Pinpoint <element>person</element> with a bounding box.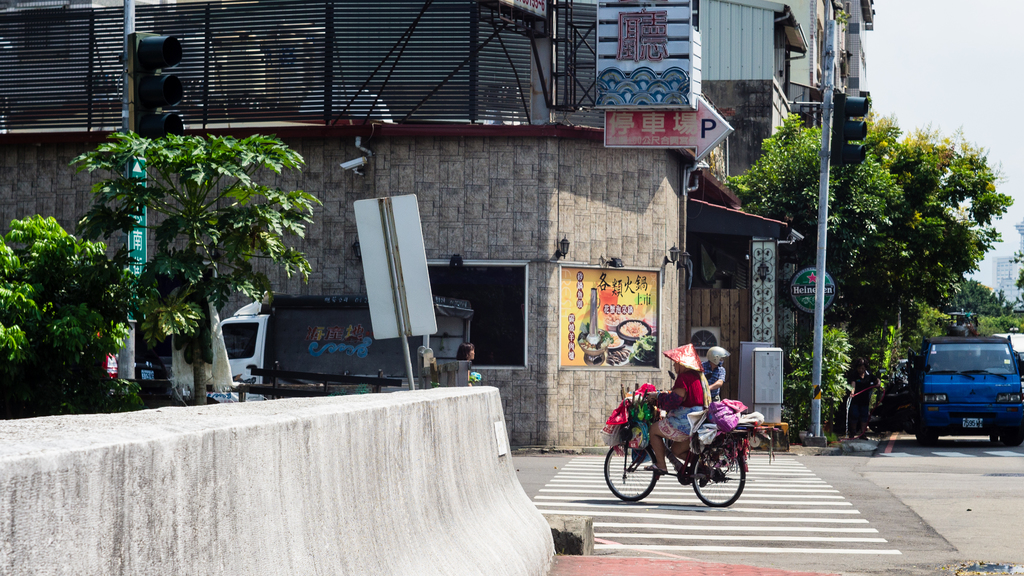
[455, 340, 485, 387].
